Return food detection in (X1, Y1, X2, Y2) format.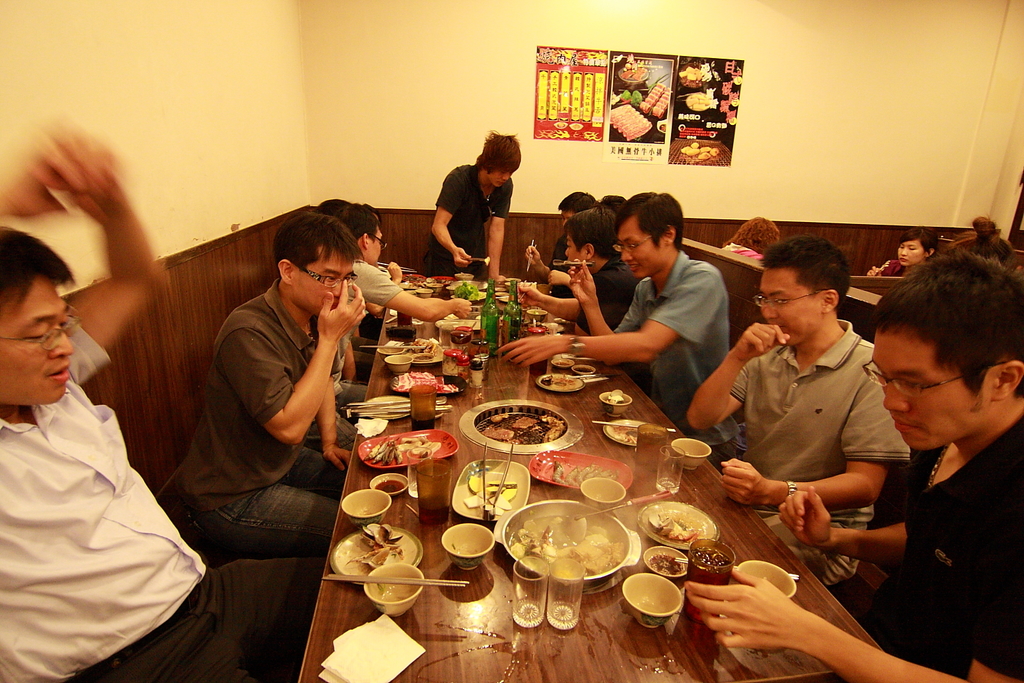
(461, 475, 520, 517).
